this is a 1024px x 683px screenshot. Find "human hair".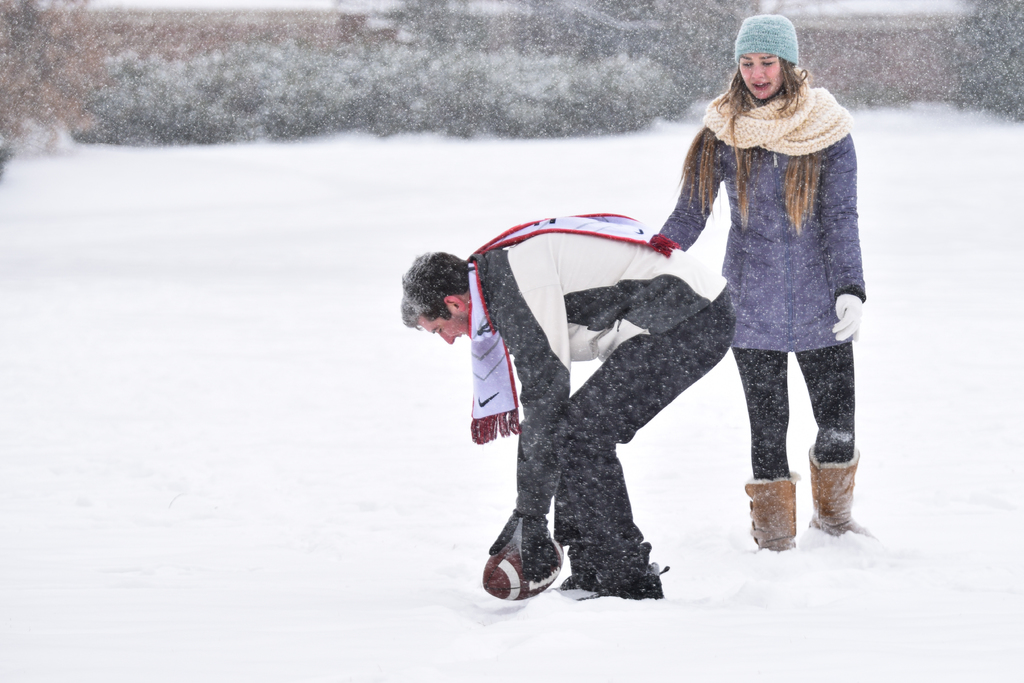
Bounding box: 676,54,824,231.
